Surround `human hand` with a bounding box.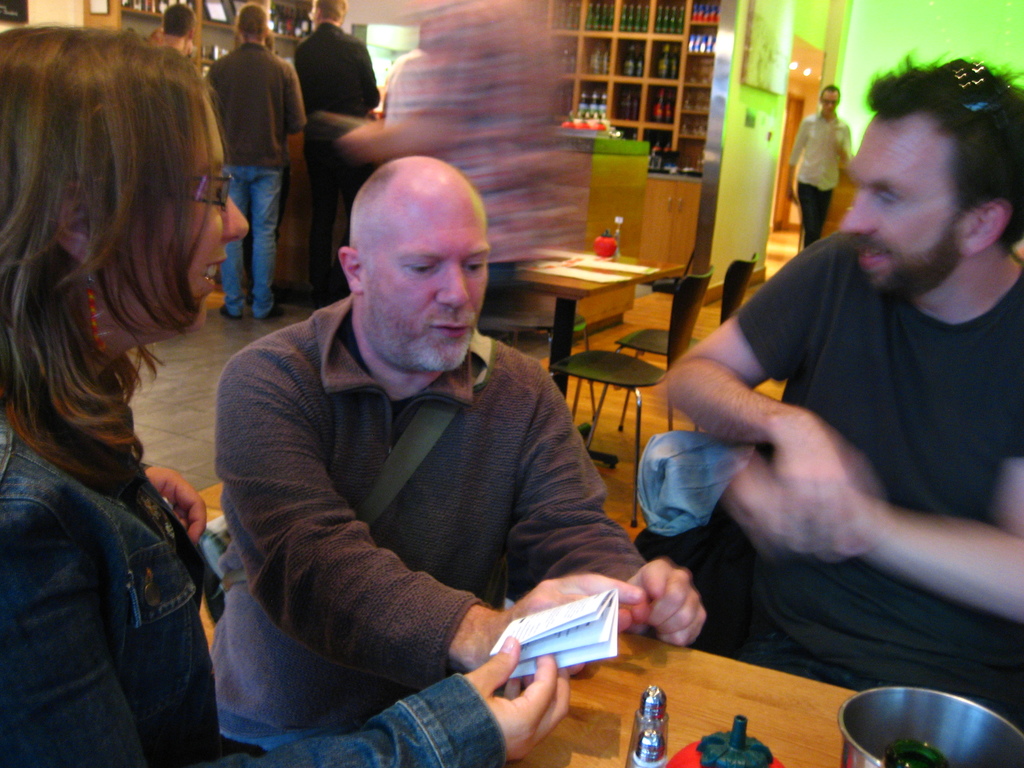
select_region(461, 637, 571, 764).
